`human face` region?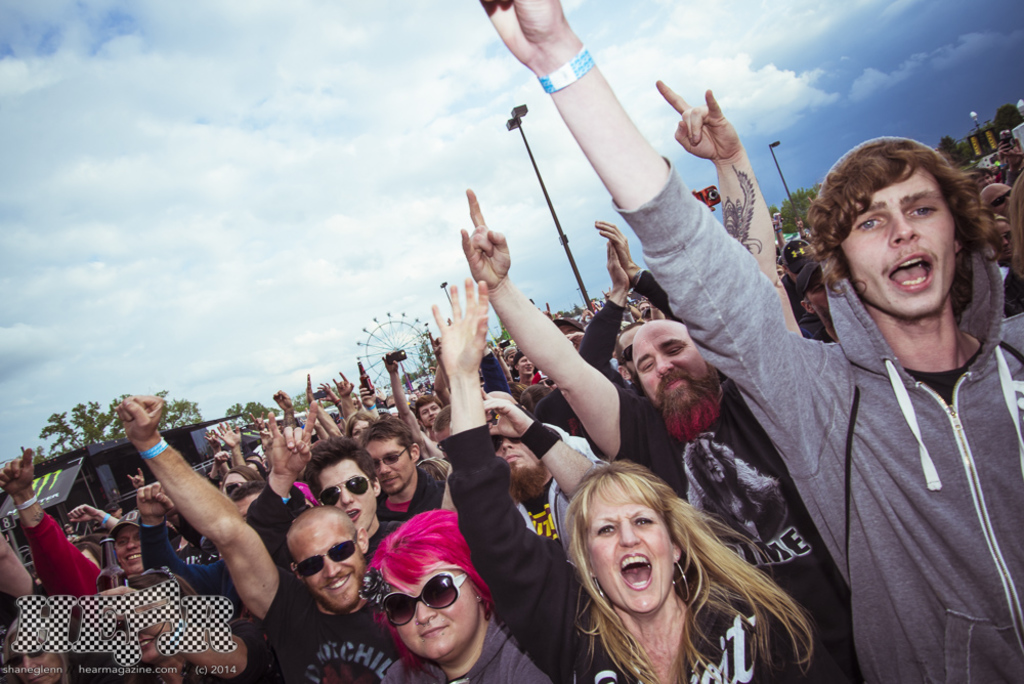
Rect(841, 162, 955, 314)
